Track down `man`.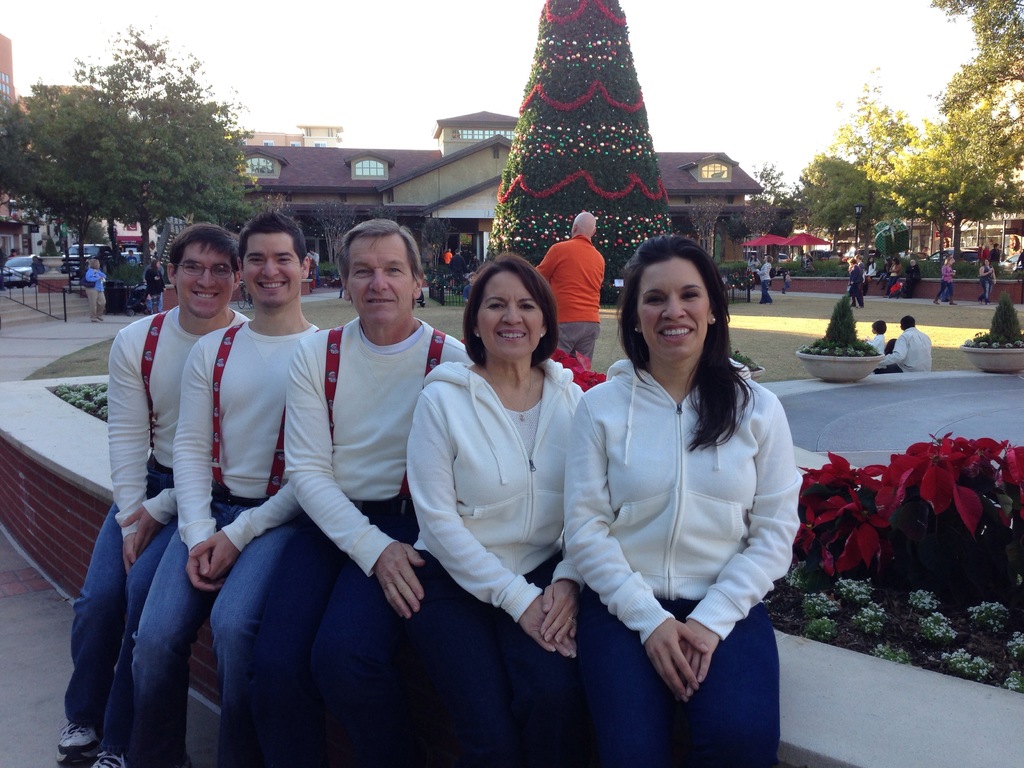
Tracked to 530, 209, 604, 372.
